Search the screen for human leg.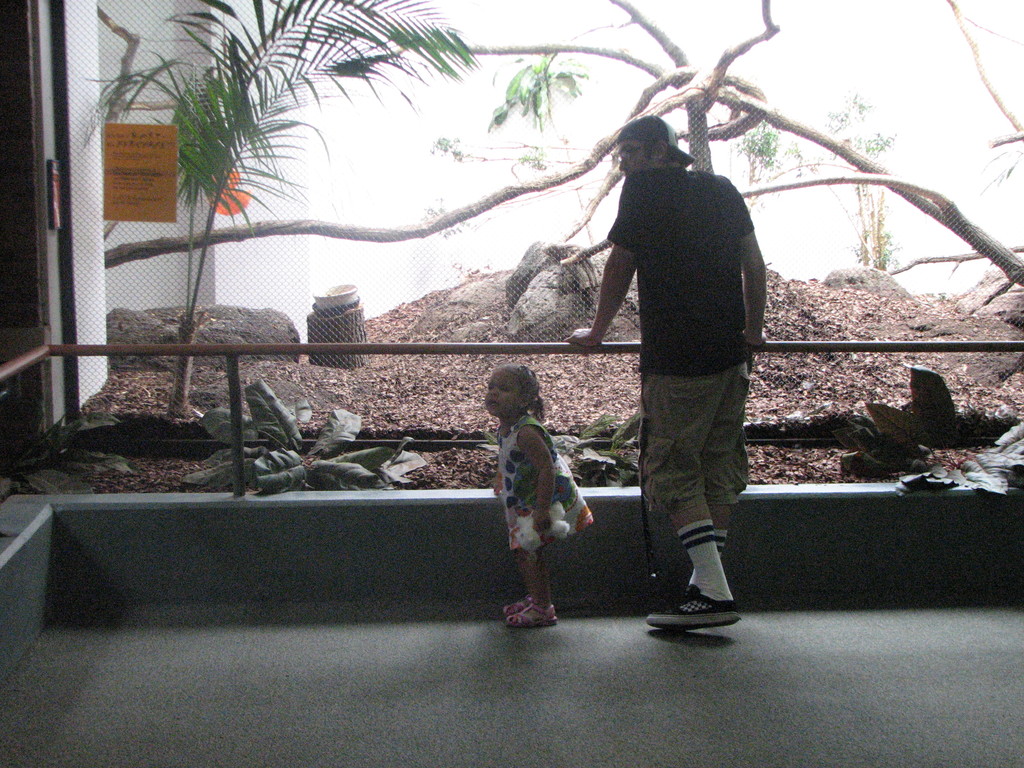
Found at <bbox>641, 361, 740, 630</bbox>.
